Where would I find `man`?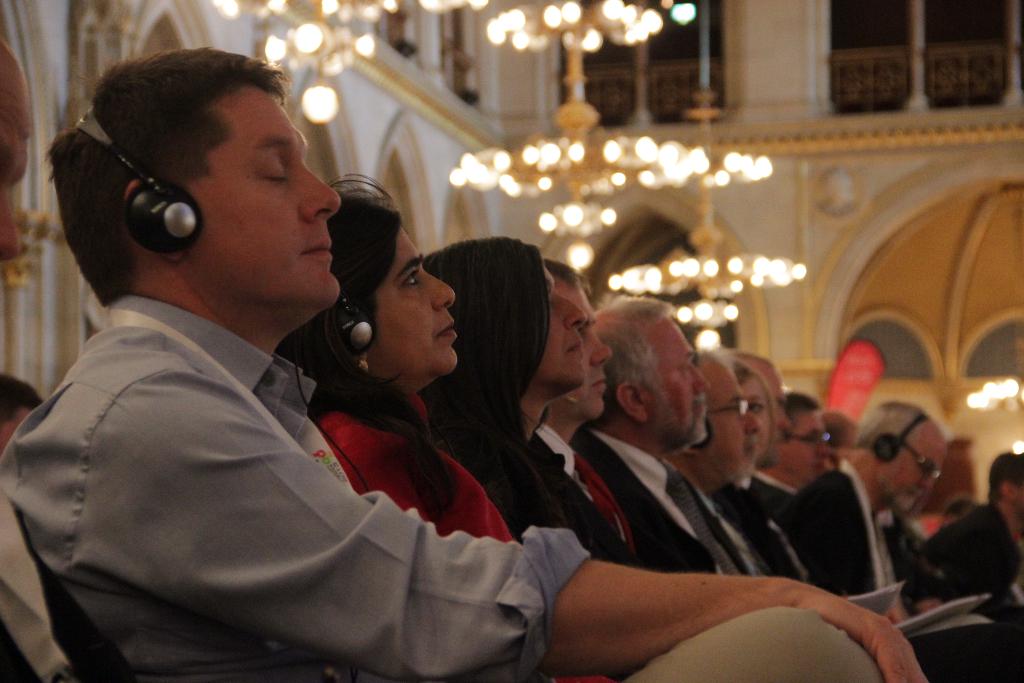
At <box>0,41,148,682</box>.
